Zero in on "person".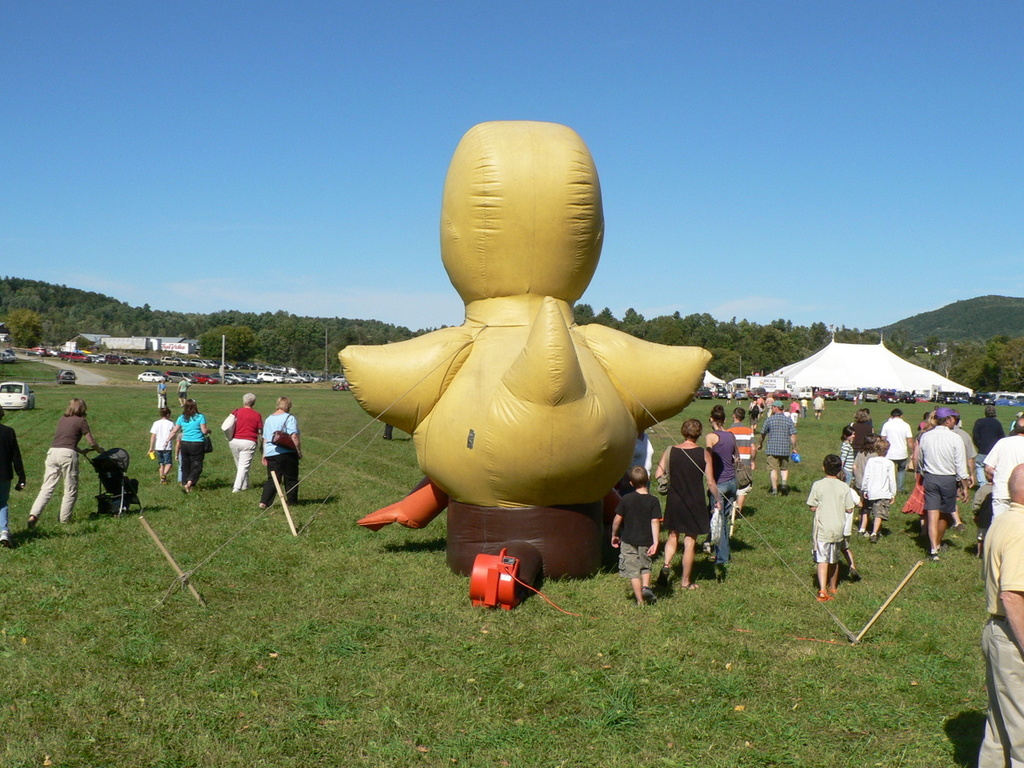
Zeroed in: 874/409/911/469.
